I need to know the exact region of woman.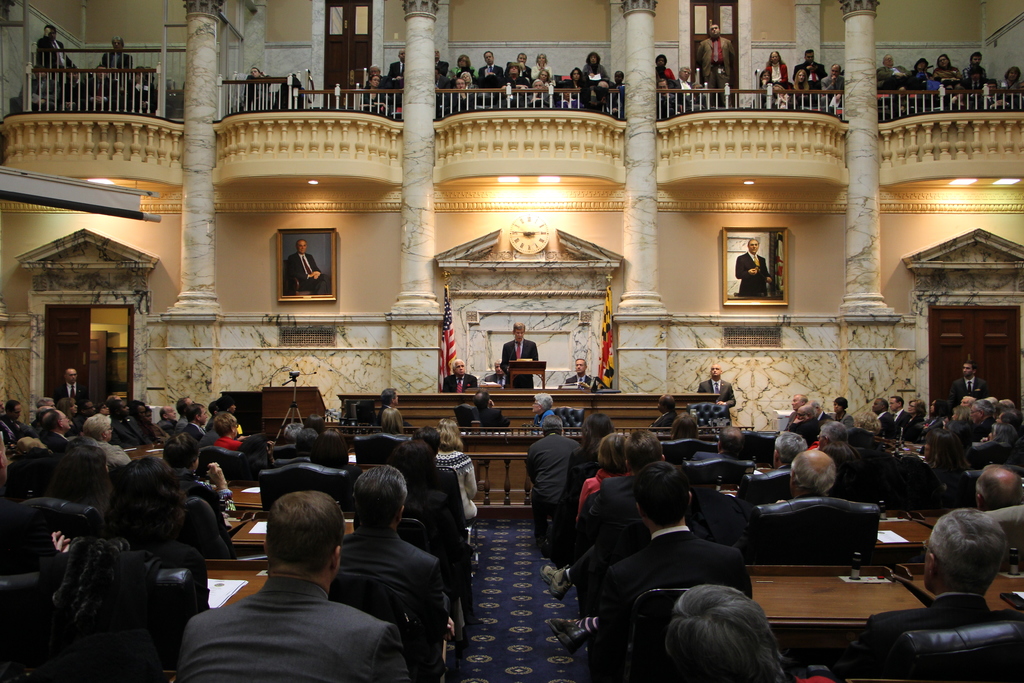
Region: box=[553, 402, 624, 511].
